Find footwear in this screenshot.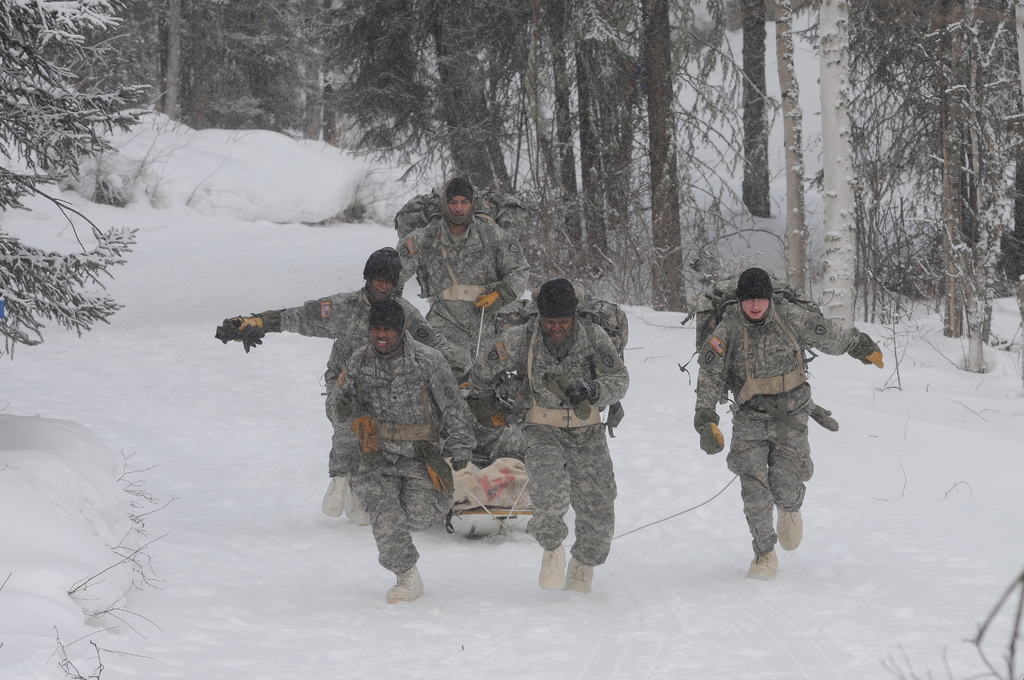
The bounding box for footwear is 381:551:429:609.
